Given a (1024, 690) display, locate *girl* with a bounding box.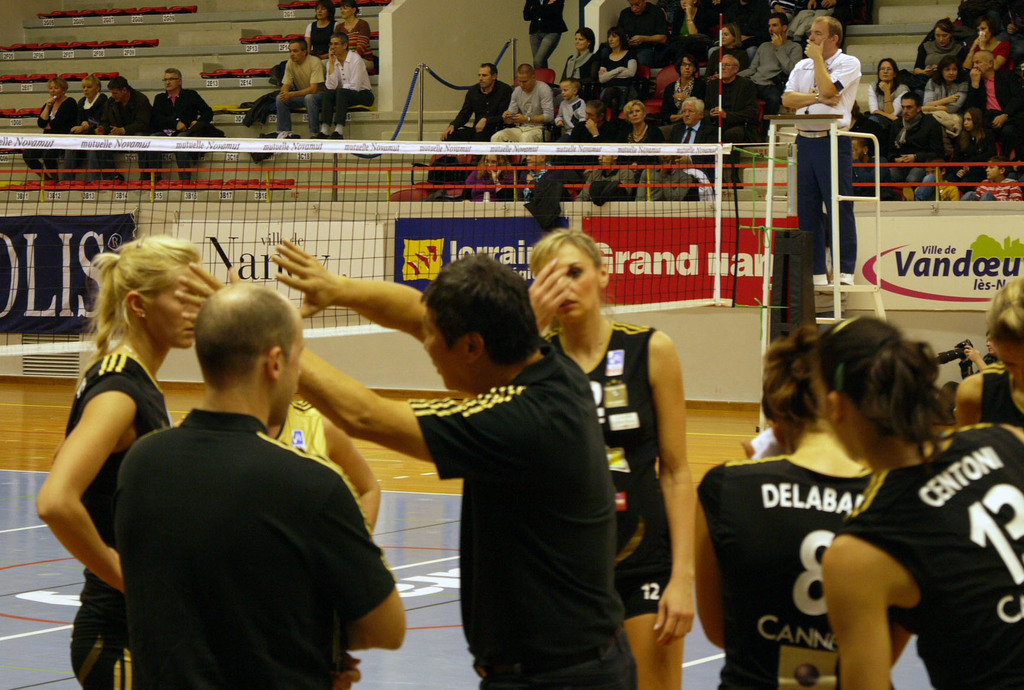
Located: <bbox>549, 28, 604, 95</bbox>.
